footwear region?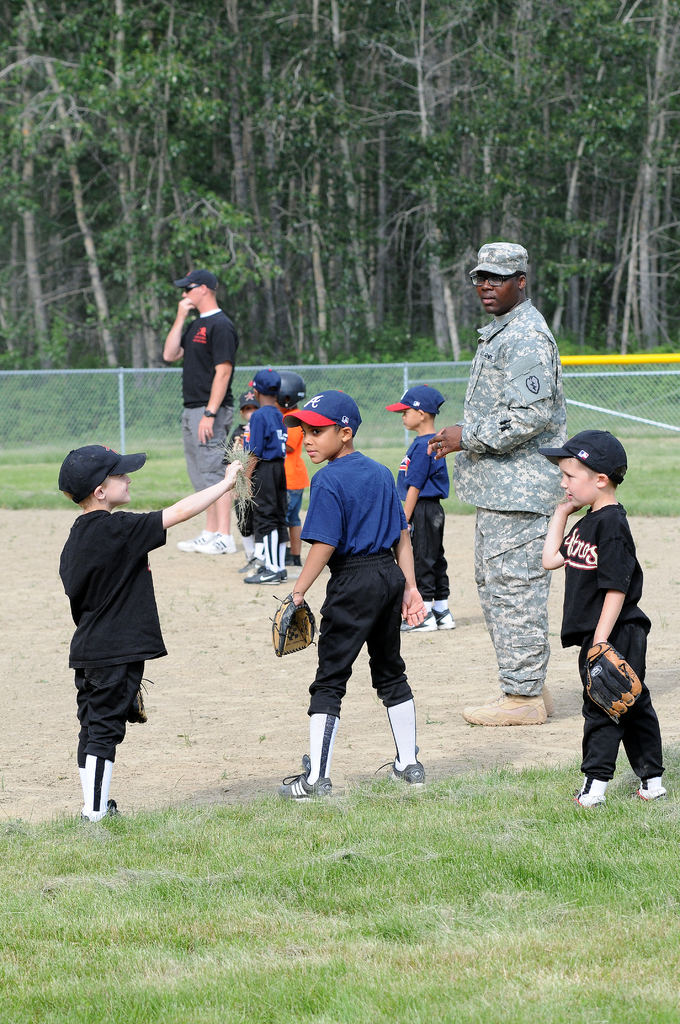
<bbox>399, 608, 434, 634</bbox>
